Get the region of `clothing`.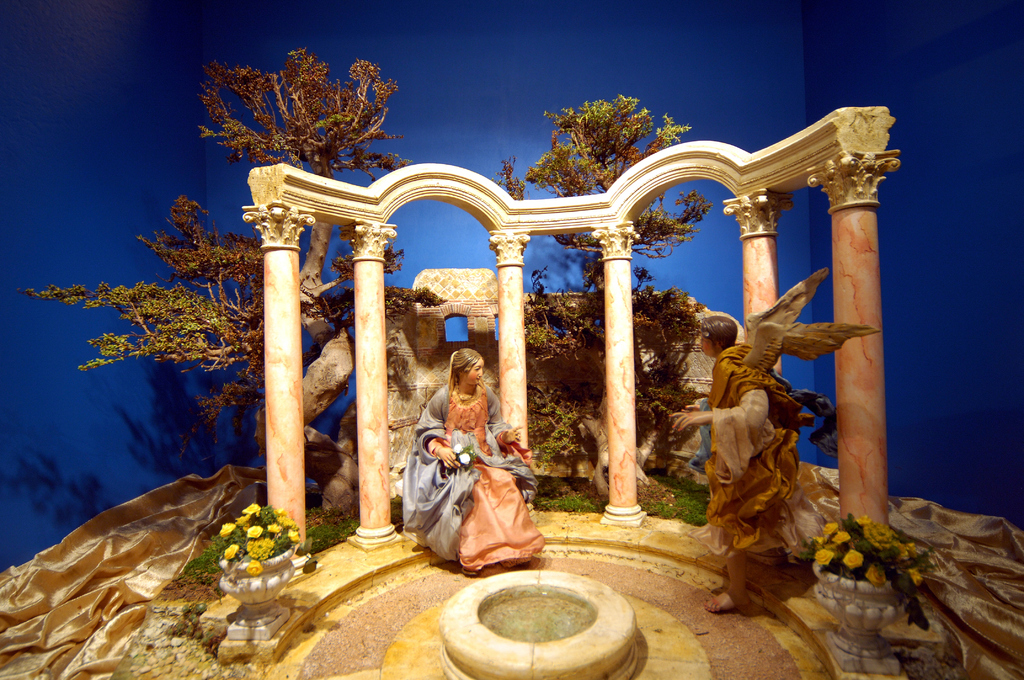
{"left": 689, "top": 341, "right": 824, "bottom": 559}.
